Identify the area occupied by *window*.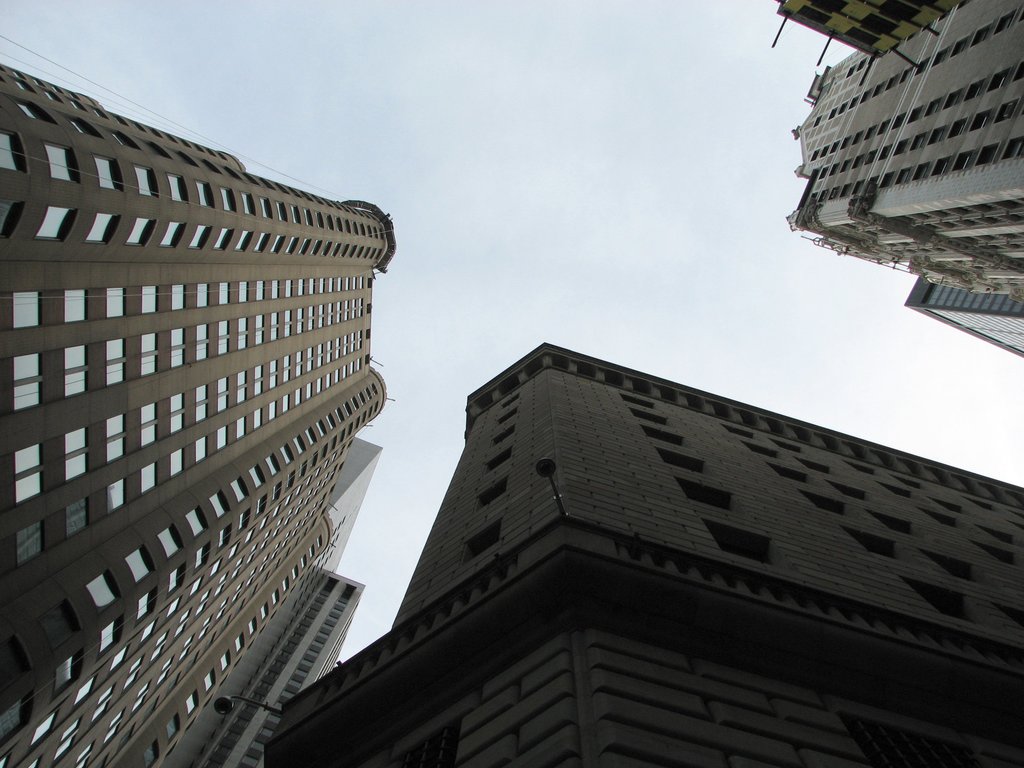
Area: <box>257,197,273,220</box>.
